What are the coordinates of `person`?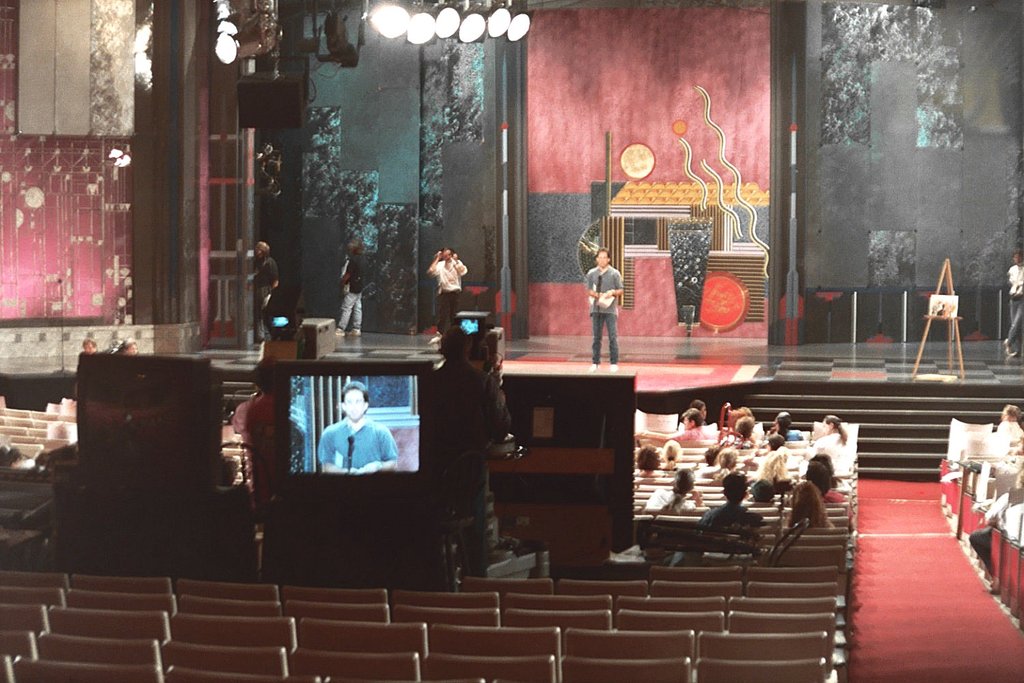
[588,253,625,365].
